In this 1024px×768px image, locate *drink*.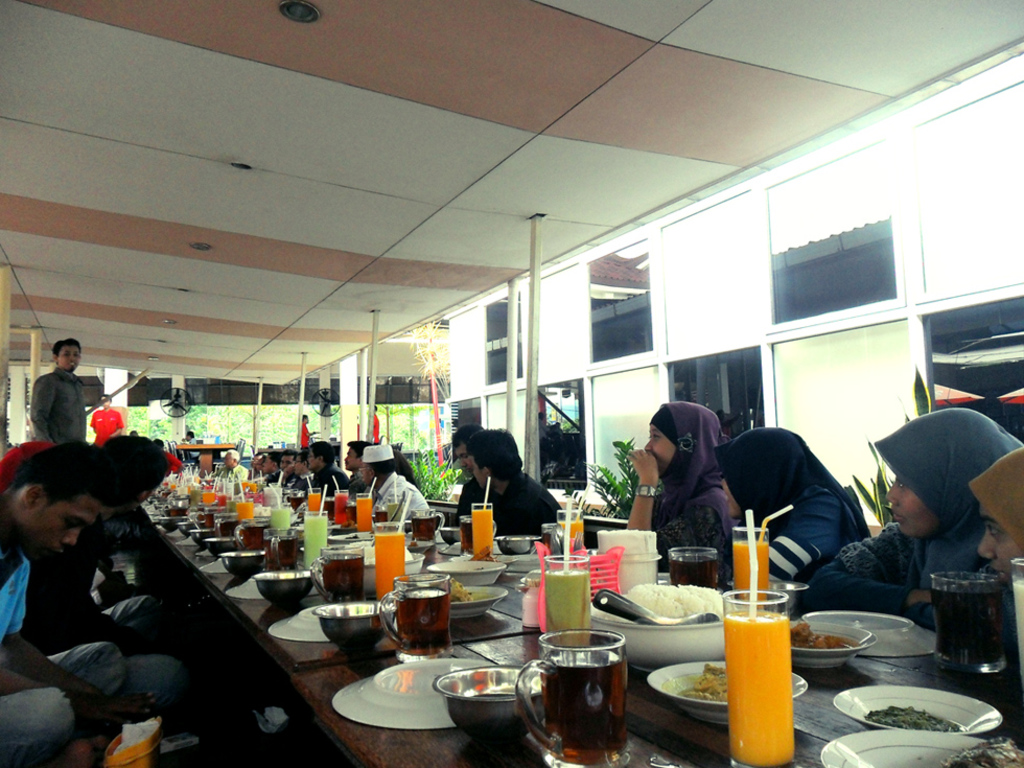
Bounding box: x1=373 y1=534 x2=406 y2=601.
